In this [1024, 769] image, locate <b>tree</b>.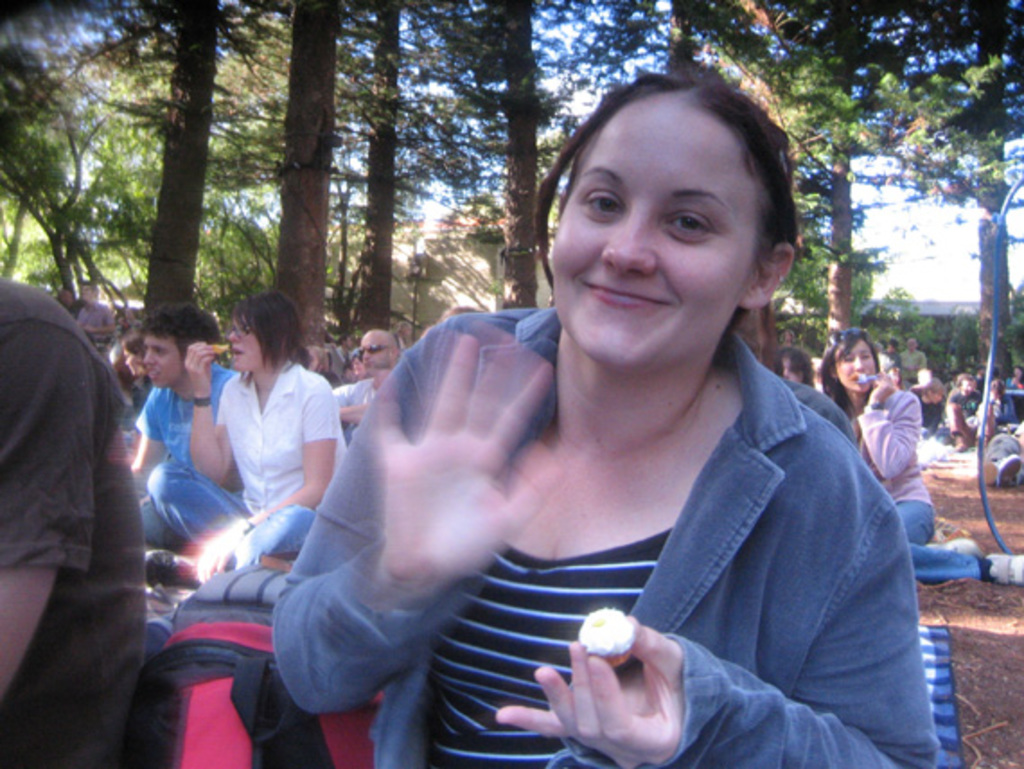
Bounding box: <box>41,0,284,309</box>.
